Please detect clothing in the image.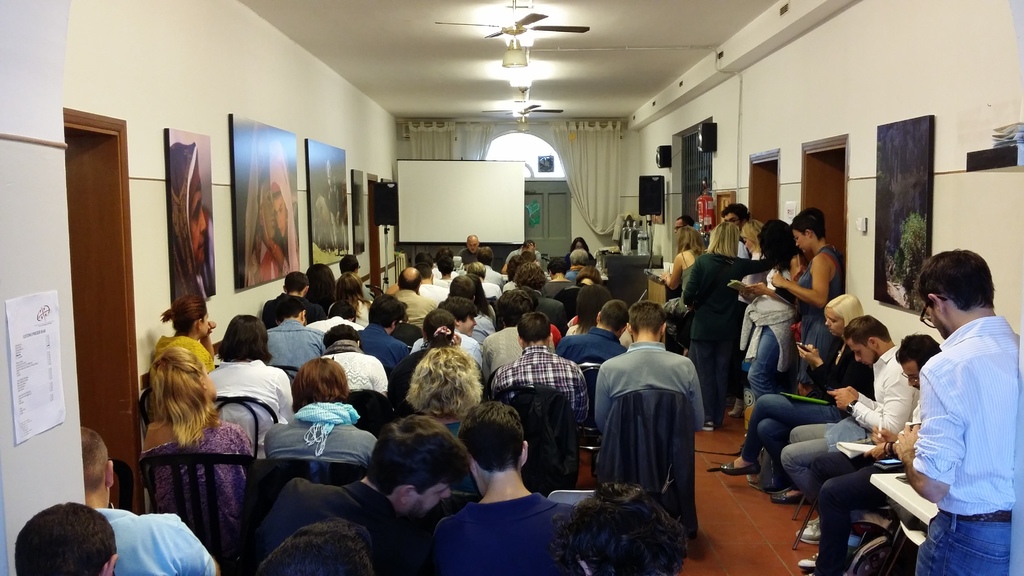
crop(457, 243, 492, 269).
